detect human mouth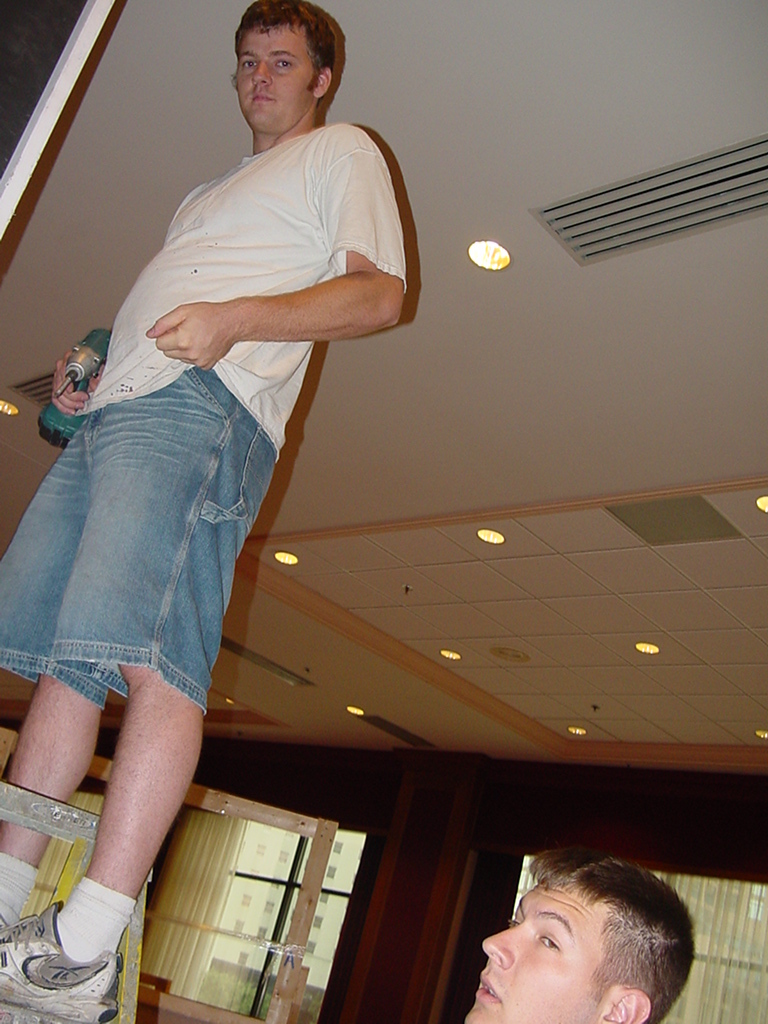
[251,93,276,103]
